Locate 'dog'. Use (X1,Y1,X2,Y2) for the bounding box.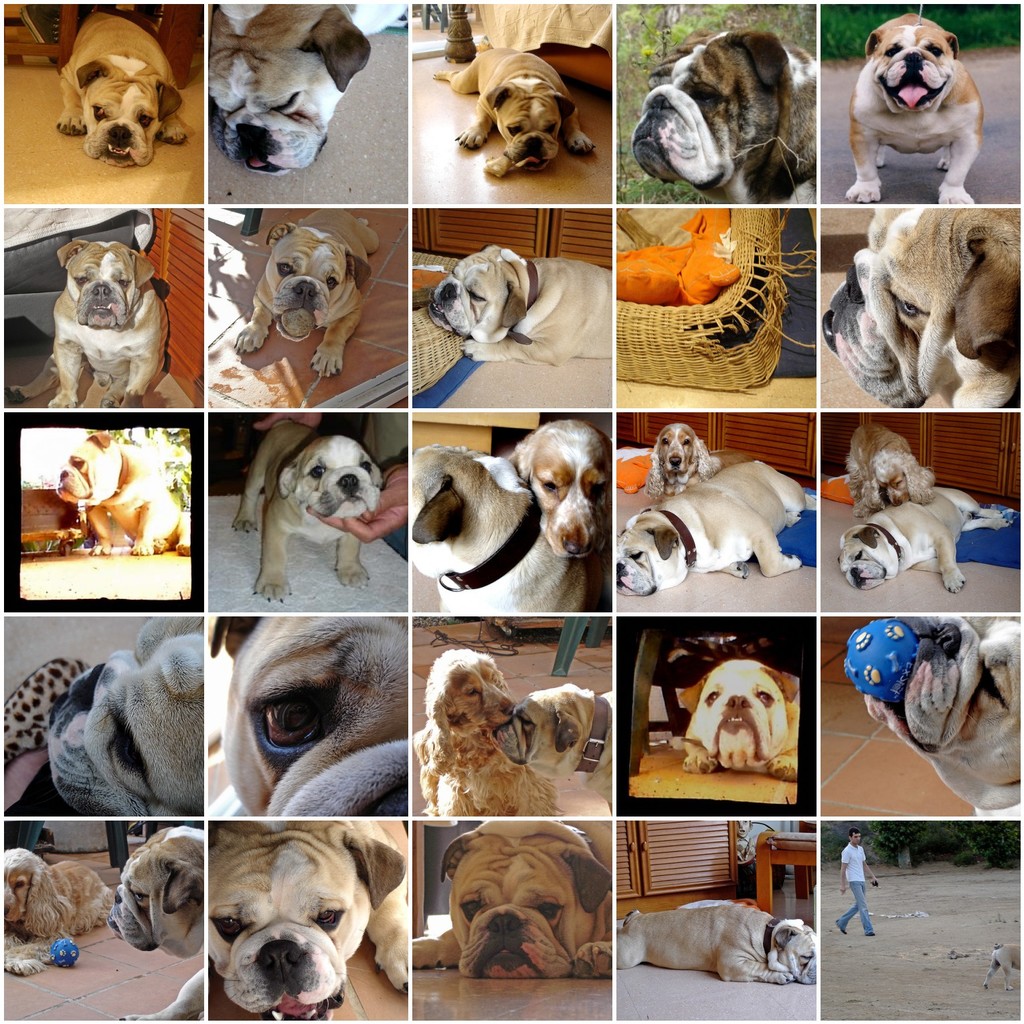
(199,817,406,1021).
